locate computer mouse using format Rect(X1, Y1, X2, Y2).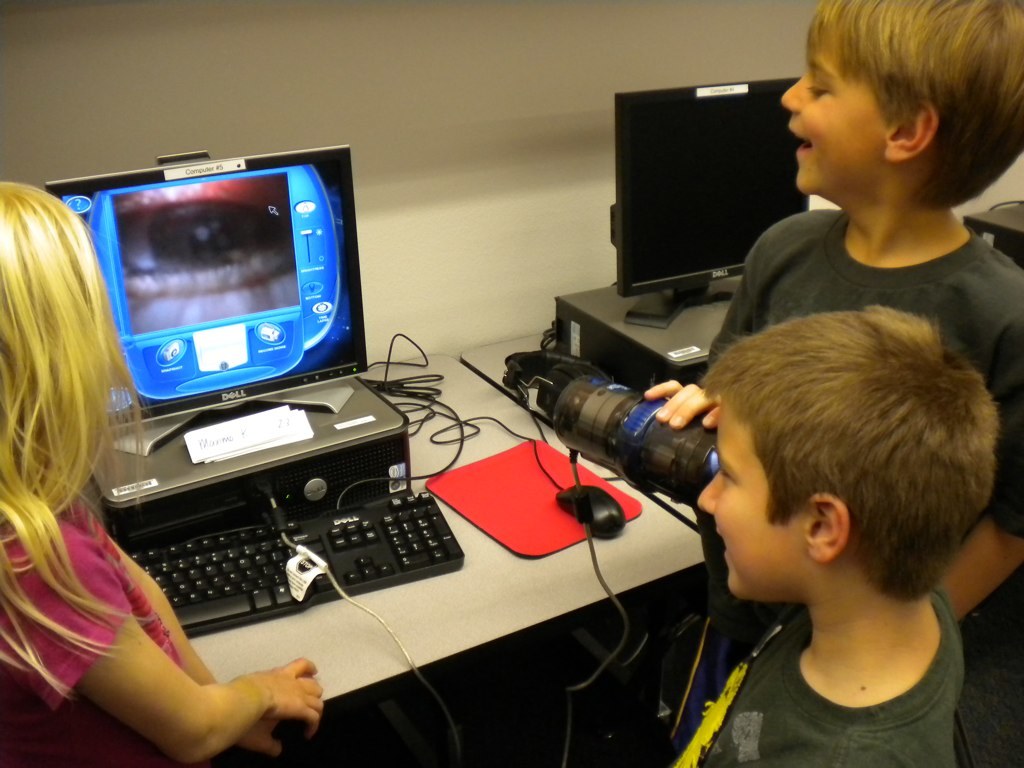
Rect(559, 484, 625, 538).
